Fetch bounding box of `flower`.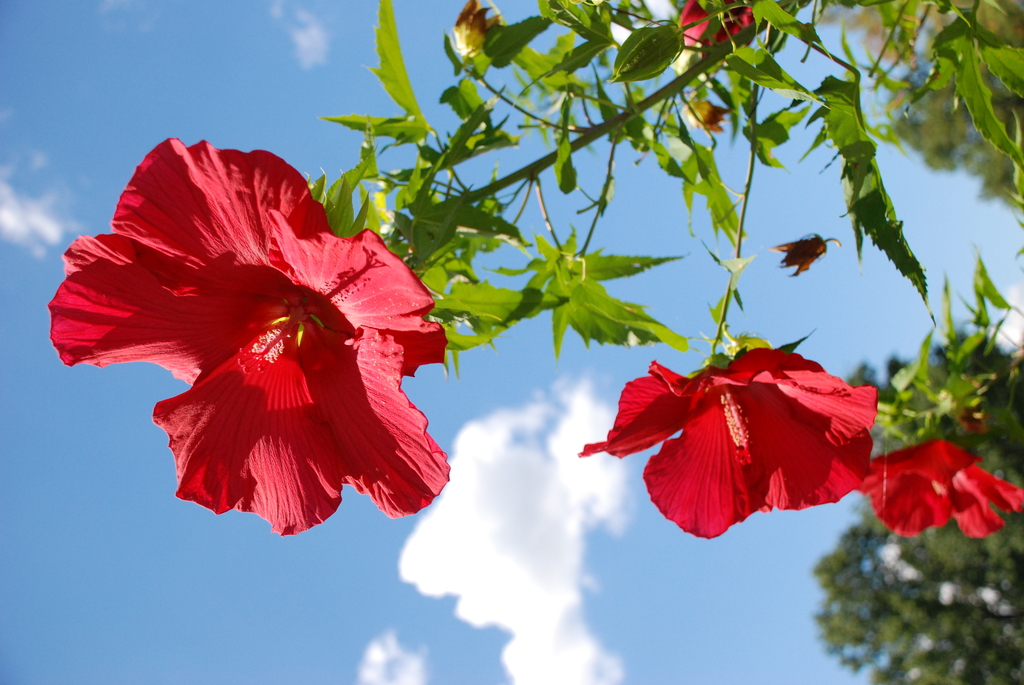
Bbox: {"x1": 675, "y1": 0, "x2": 761, "y2": 69}.
